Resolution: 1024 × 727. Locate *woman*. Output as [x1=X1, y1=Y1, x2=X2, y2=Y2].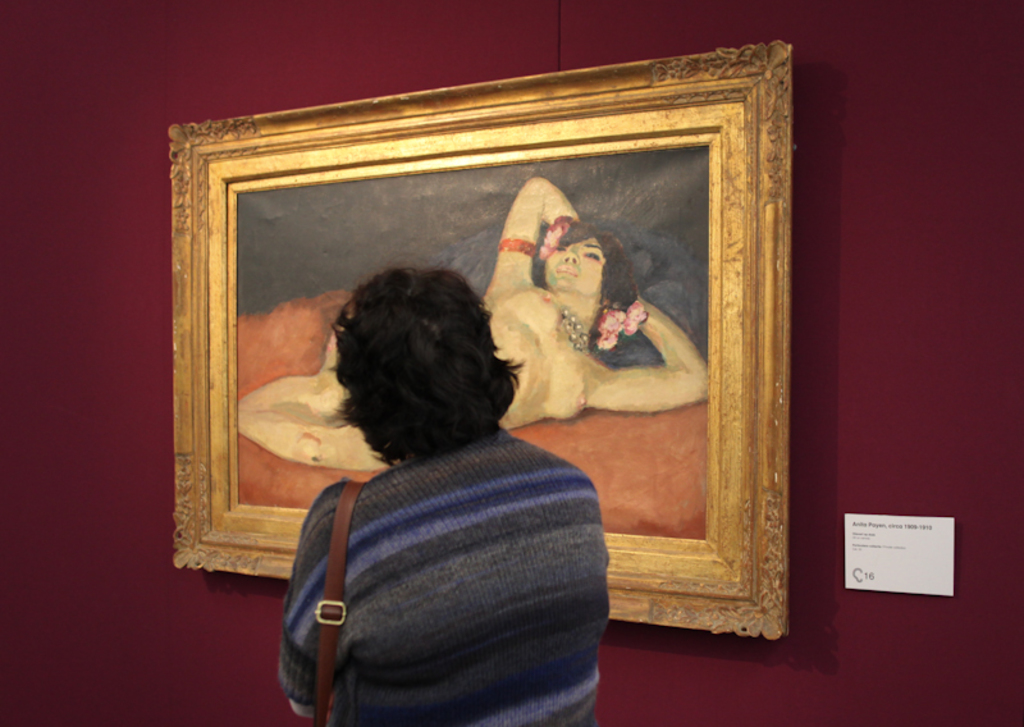
[x1=256, y1=250, x2=617, y2=726].
